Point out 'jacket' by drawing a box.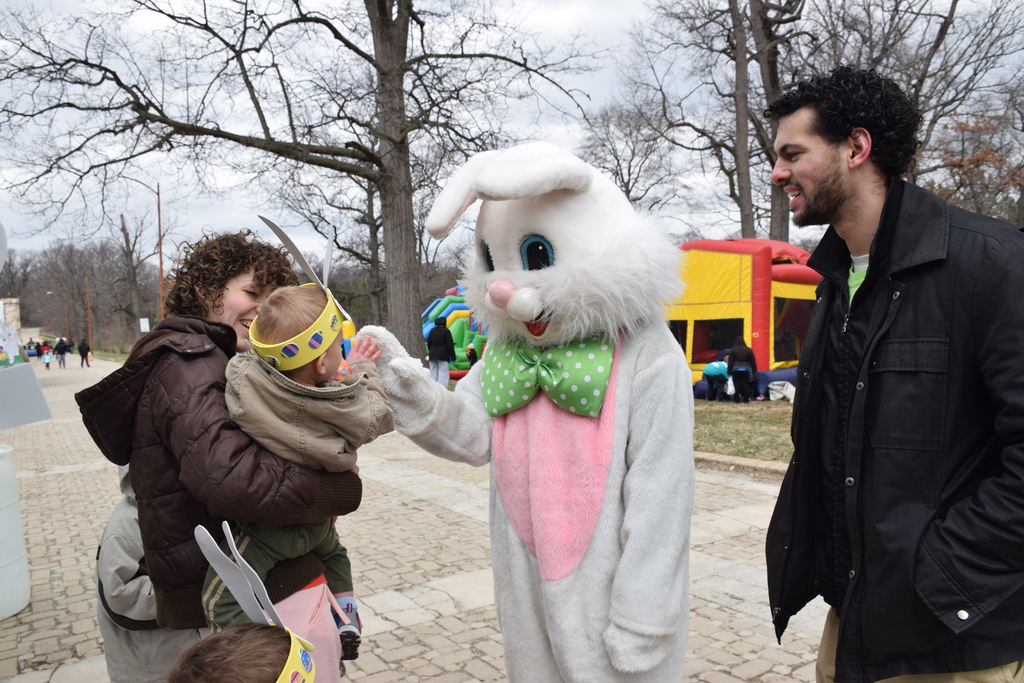
(67, 313, 366, 635).
